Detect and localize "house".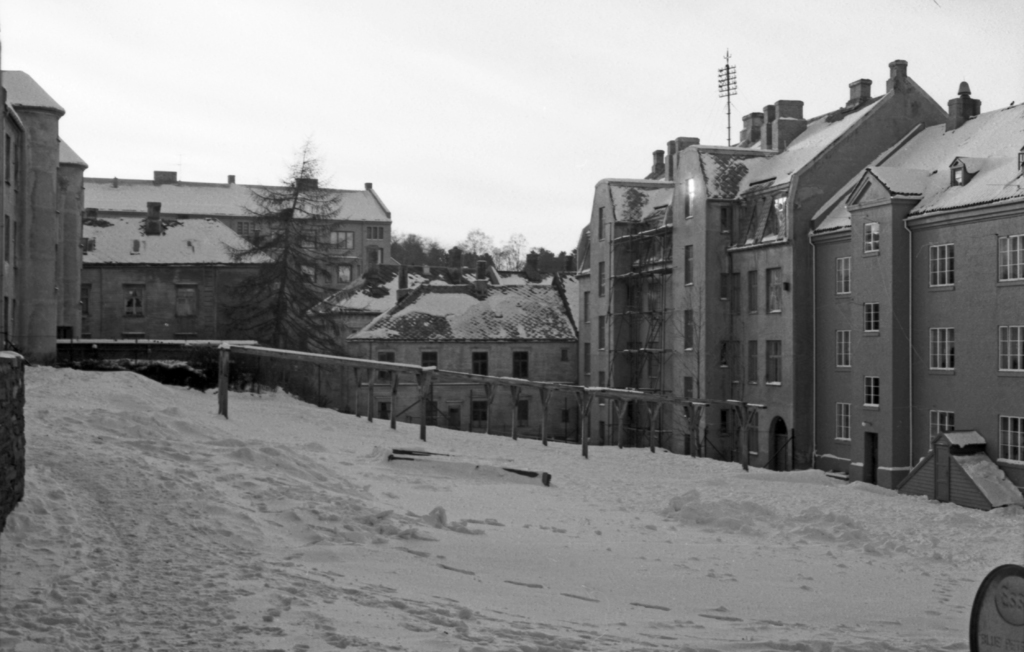
Localized at Rect(0, 88, 28, 357).
